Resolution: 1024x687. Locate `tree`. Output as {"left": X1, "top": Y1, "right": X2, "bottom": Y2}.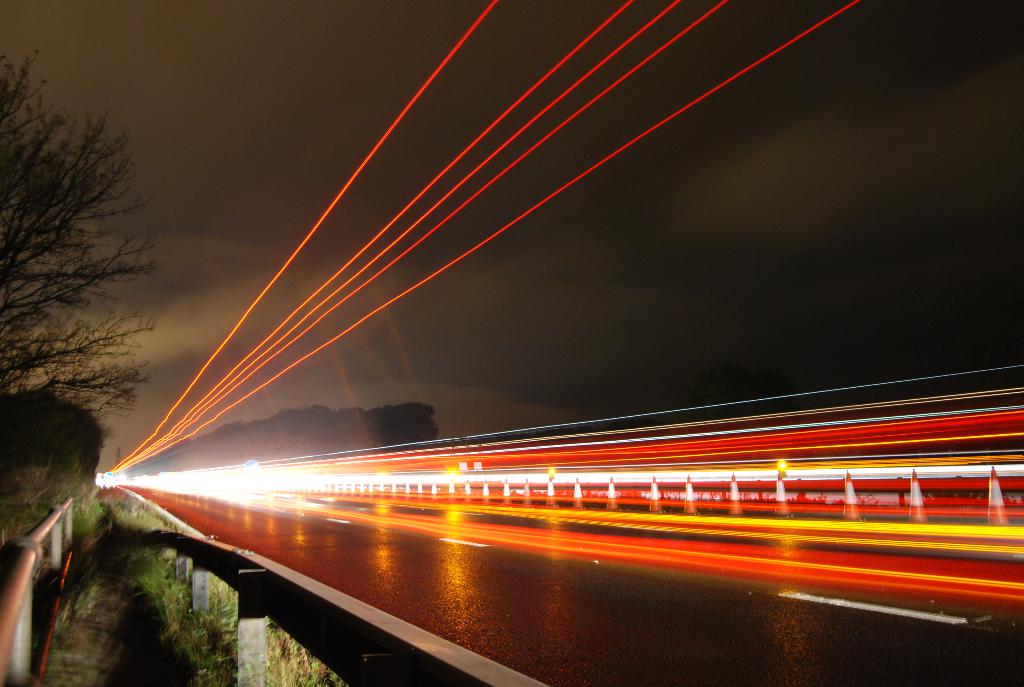
{"left": 0, "top": 45, "right": 163, "bottom": 416}.
